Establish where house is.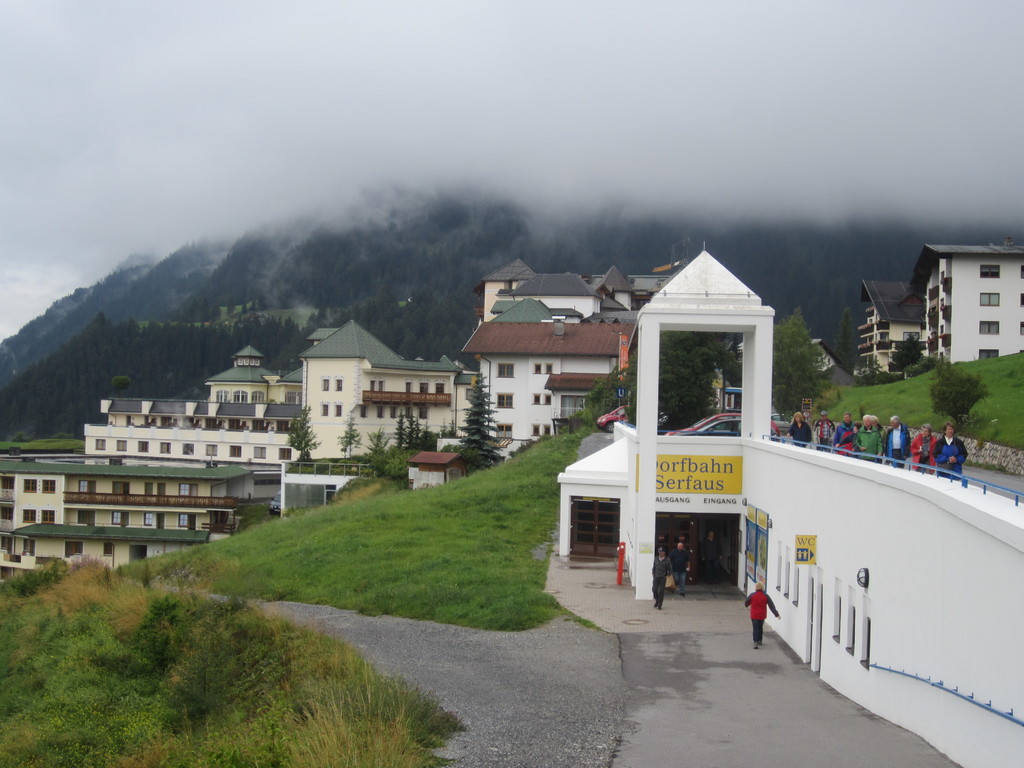
Established at [x1=490, y1=300, x2=582, y2=324].
